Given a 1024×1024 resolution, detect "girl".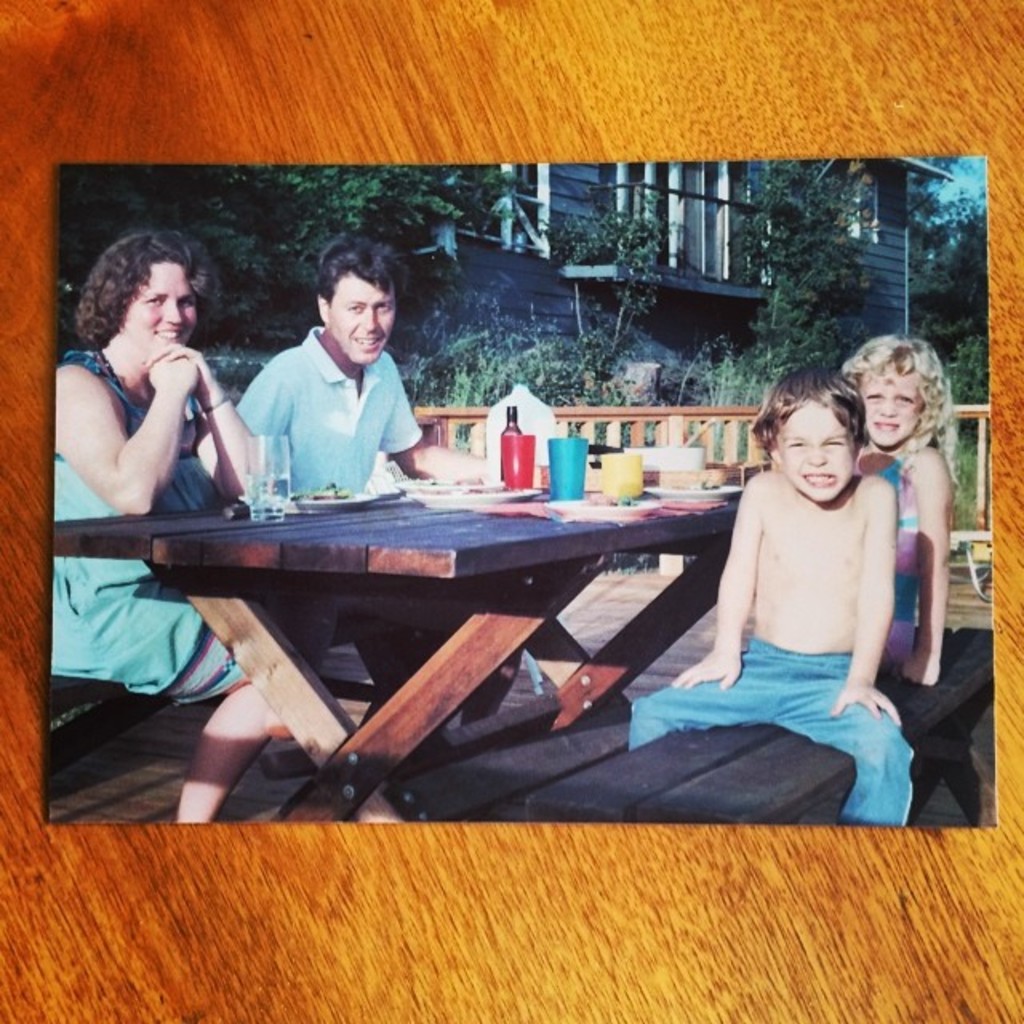
region(54, 234, 269, 822).
